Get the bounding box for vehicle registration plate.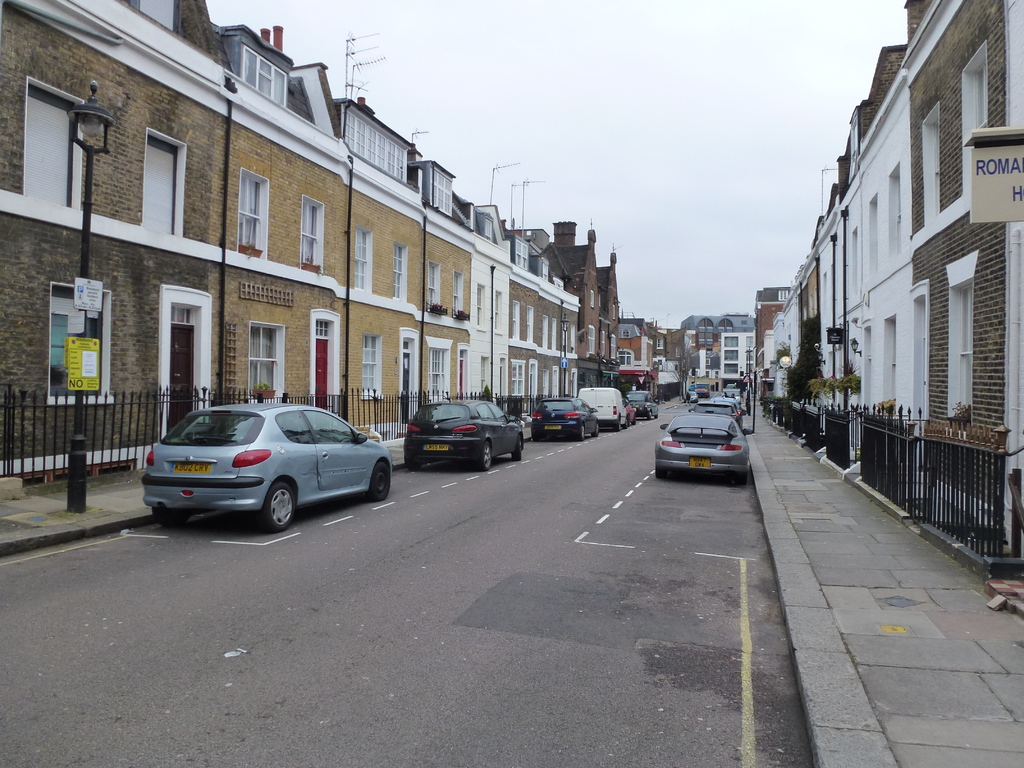
{"left": 689, "top": 456, "right": 710, "bottom": 468}.
